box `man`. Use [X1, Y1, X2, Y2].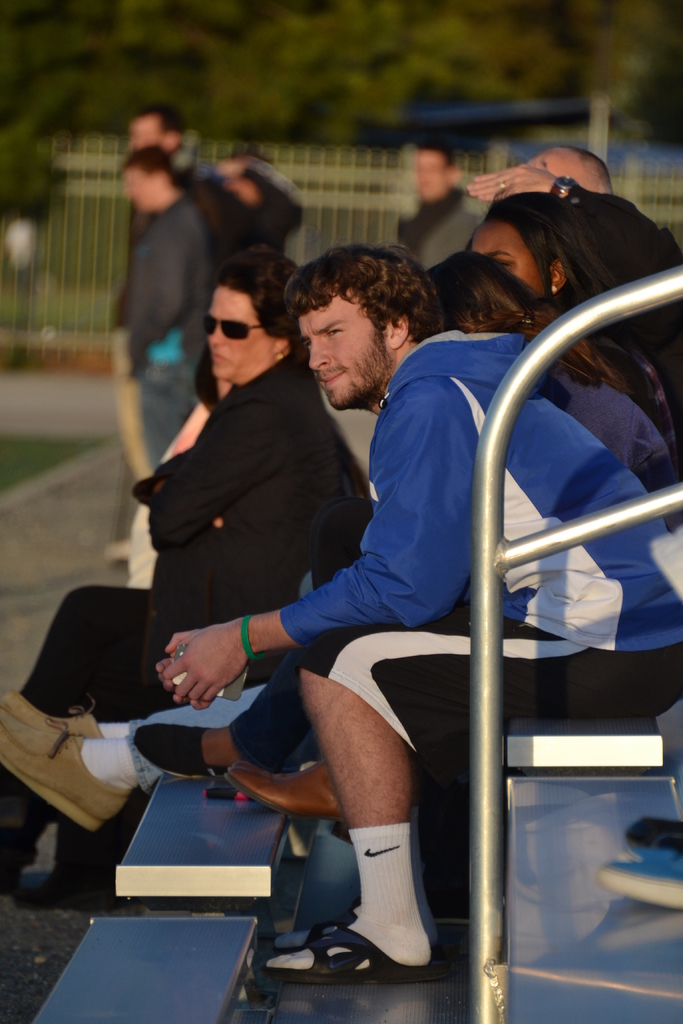
[459, 148, 682, 415].
